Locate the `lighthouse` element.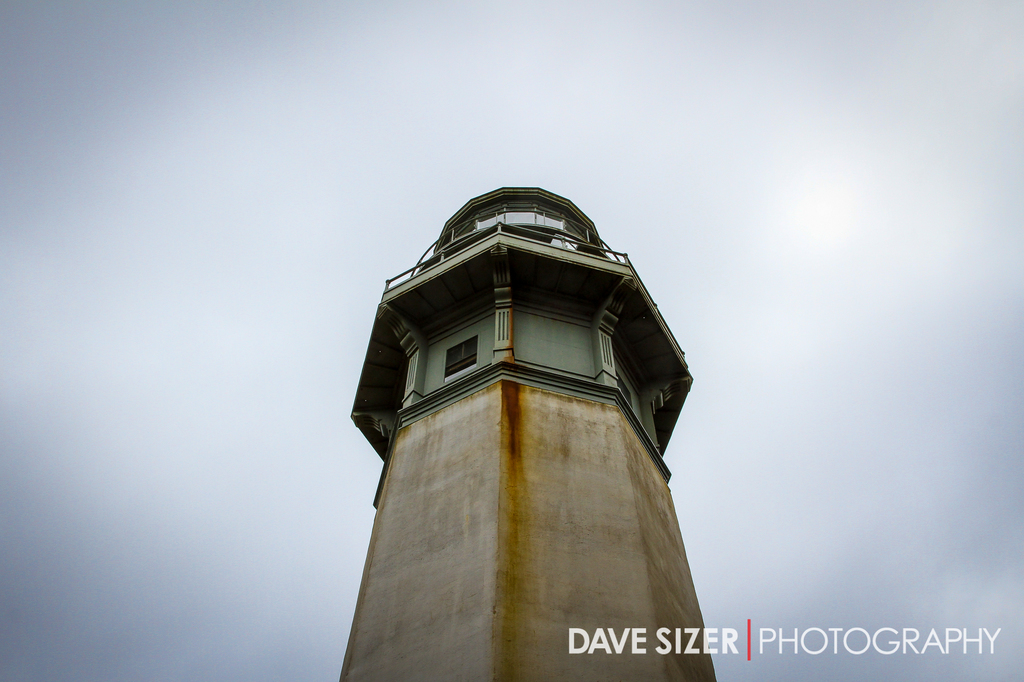
Element bbox: <box>324,175,714,672</box>.
